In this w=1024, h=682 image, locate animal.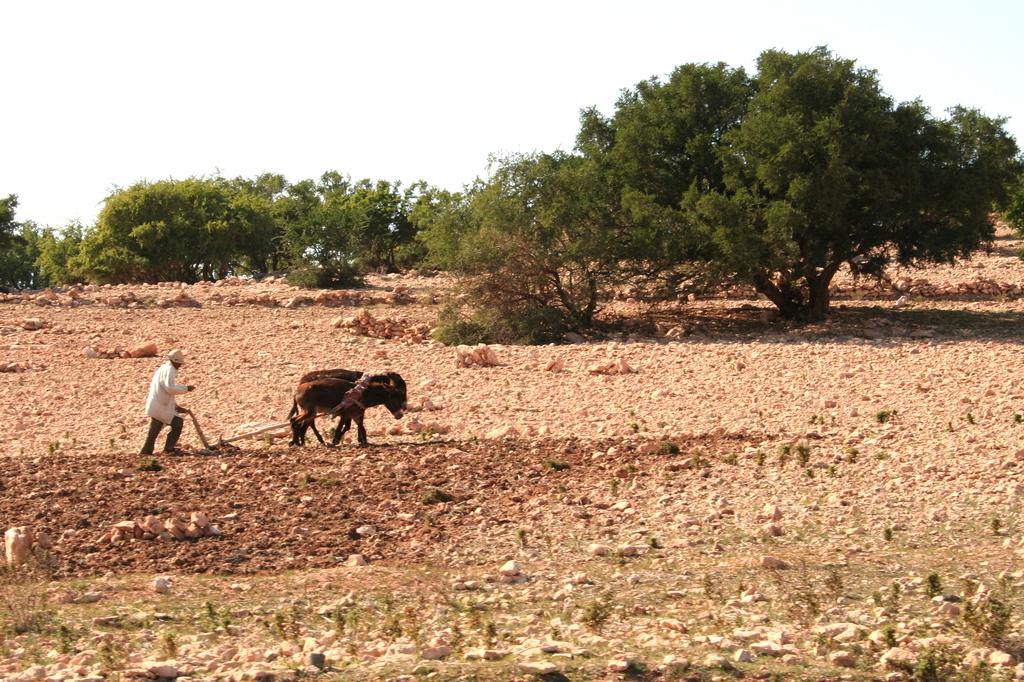
Bounding box: box(286, 370, 408, 443).
